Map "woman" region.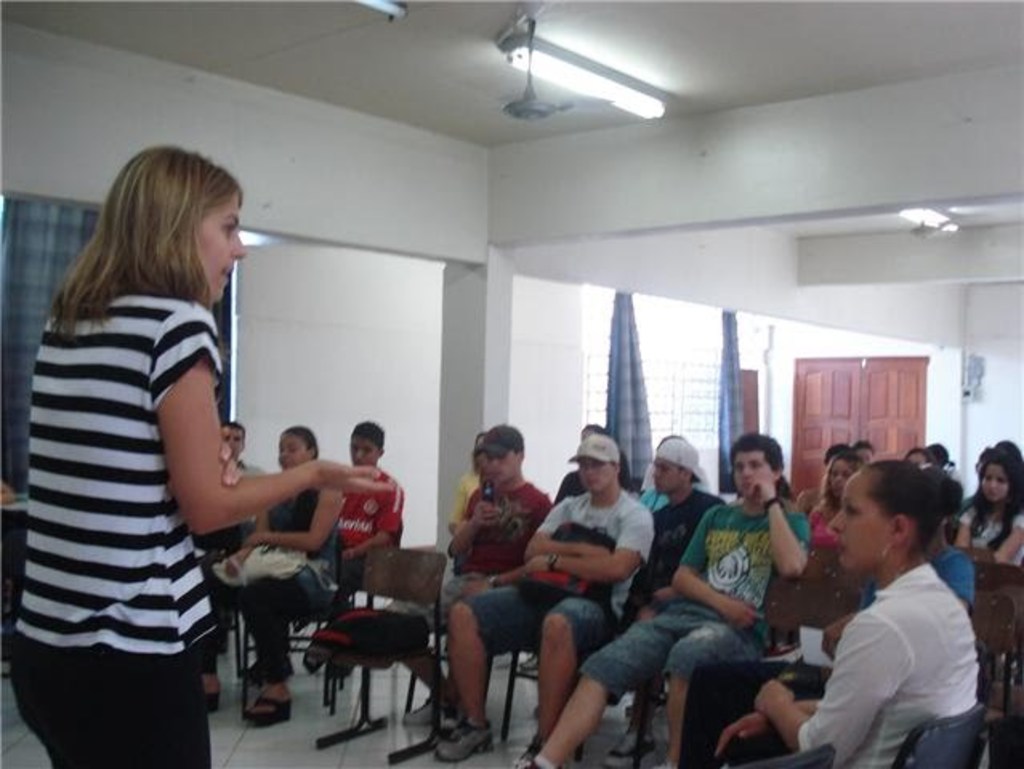
Mapped to (x1=202, y1=423, x2=341, y2=723).
